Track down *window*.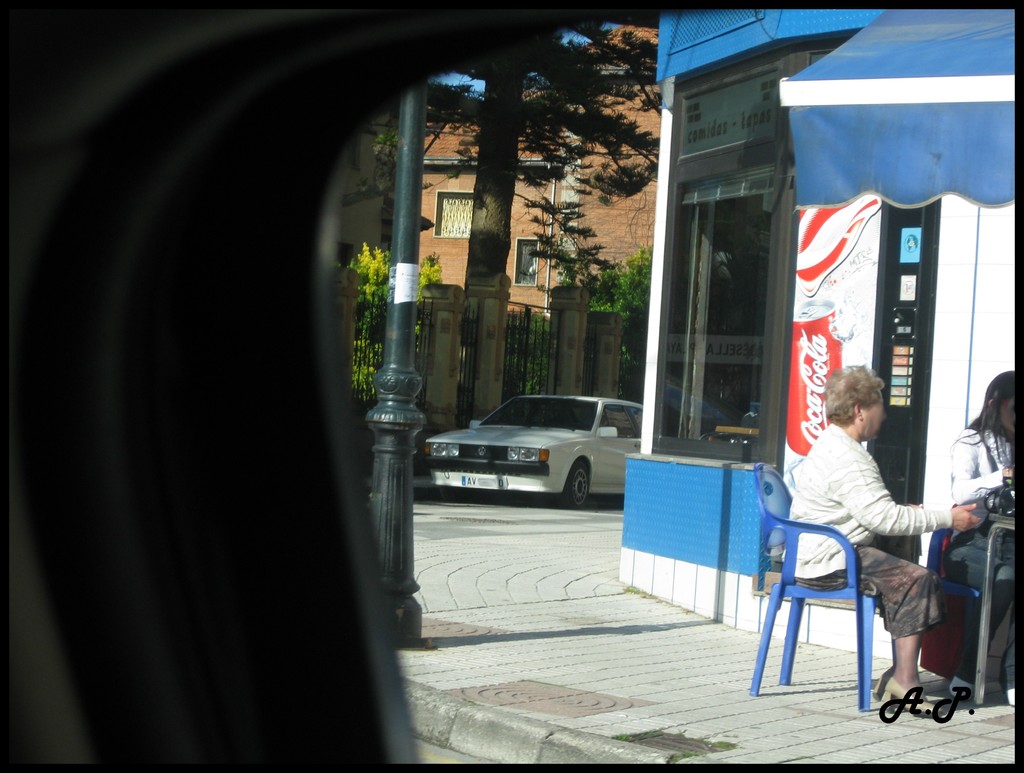
Tracked to left=438, top=191, right=474, bottom=242.
